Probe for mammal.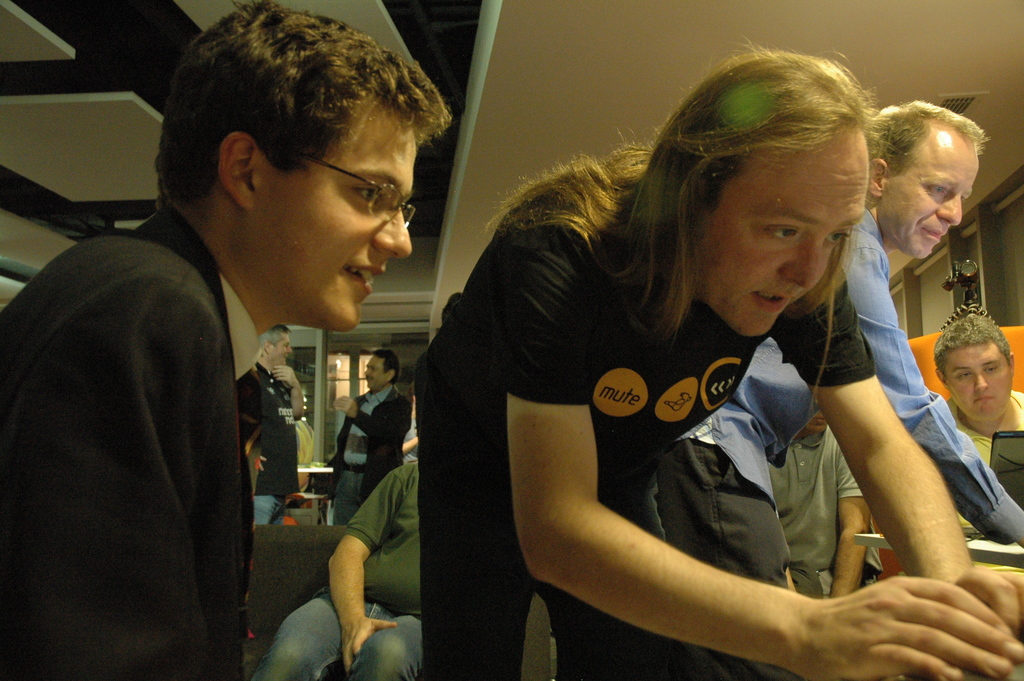
Probe result: {"left": 932, "top": 315, "right": 1020, "bottom": 527}.
